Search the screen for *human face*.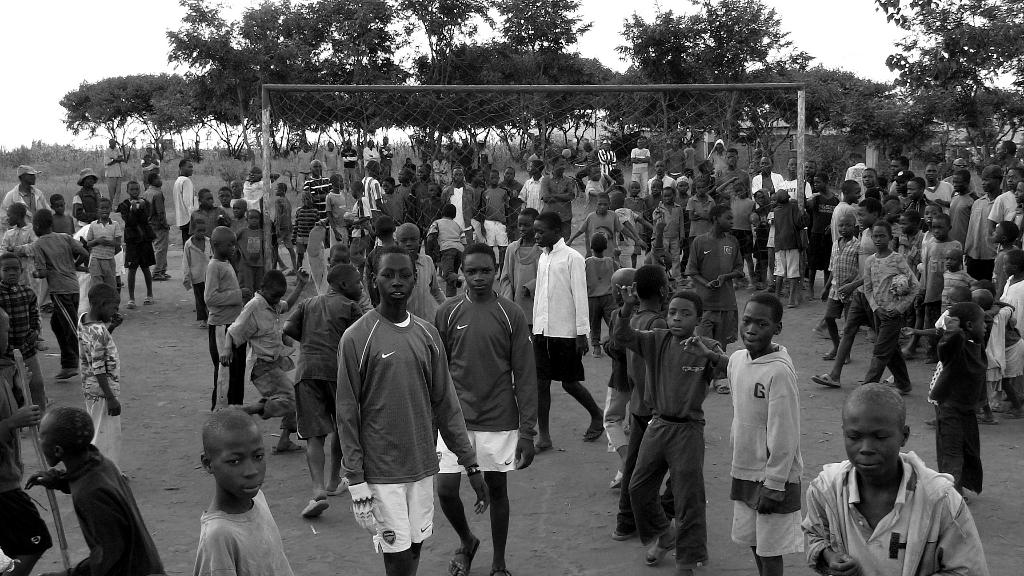
Found at pyautogui.locateOnScreen(694, 186, 705, 193).
